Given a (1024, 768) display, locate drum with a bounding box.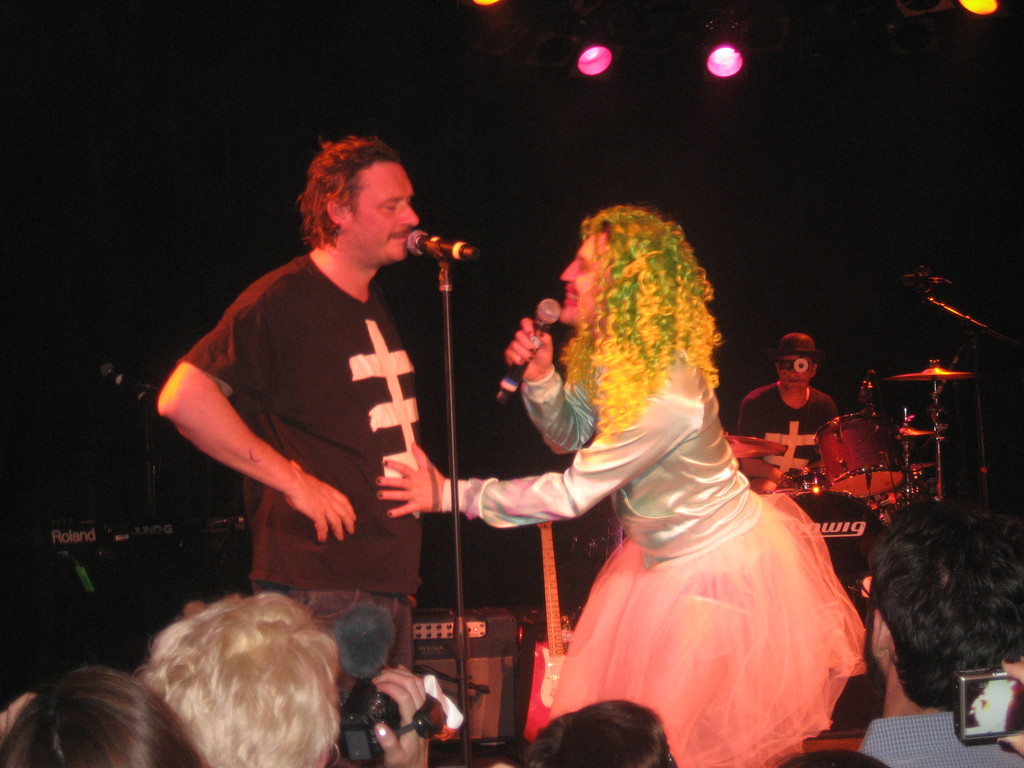
Located: [812, 412, 904, 500].
